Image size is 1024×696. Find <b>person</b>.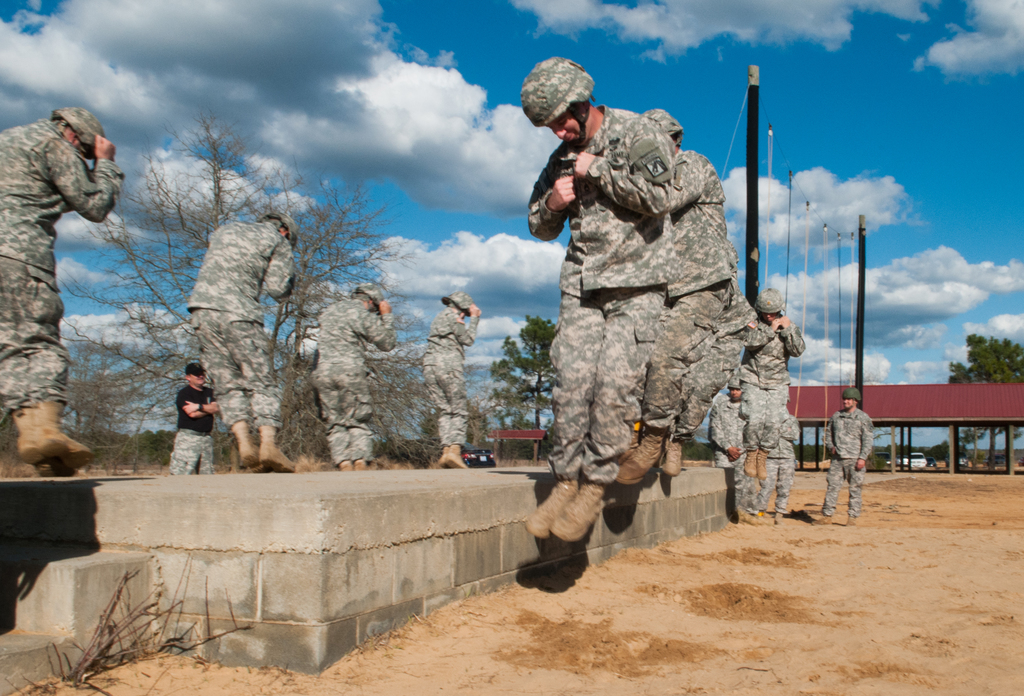
[left=524, top=61, right=671, bottom=542].
